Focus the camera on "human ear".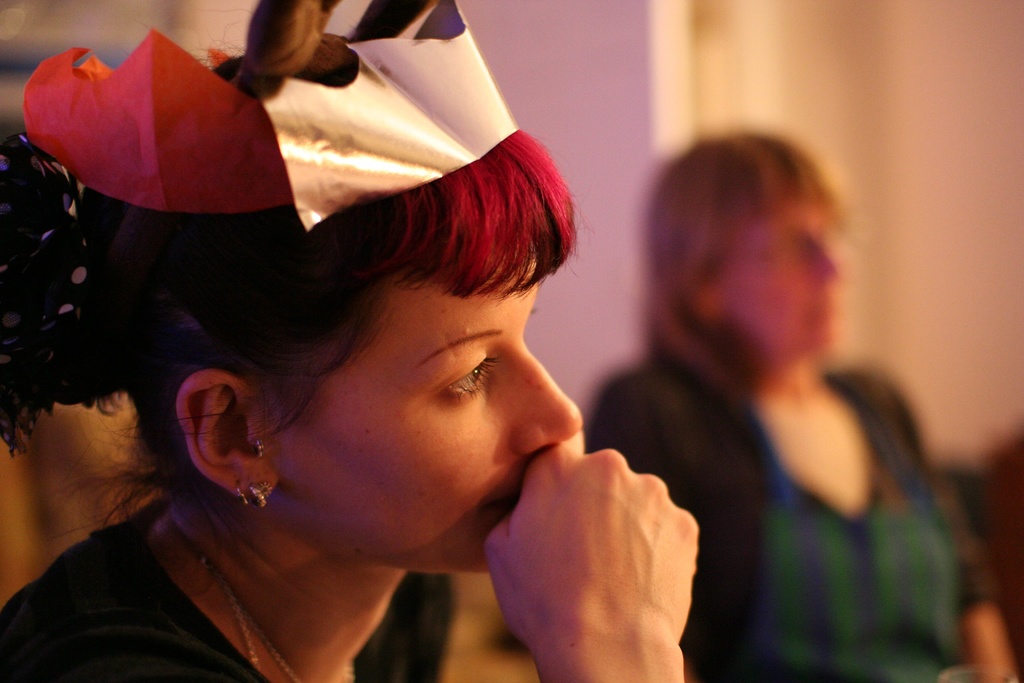
Focus region: select_region(172, 366, 281, 497).
